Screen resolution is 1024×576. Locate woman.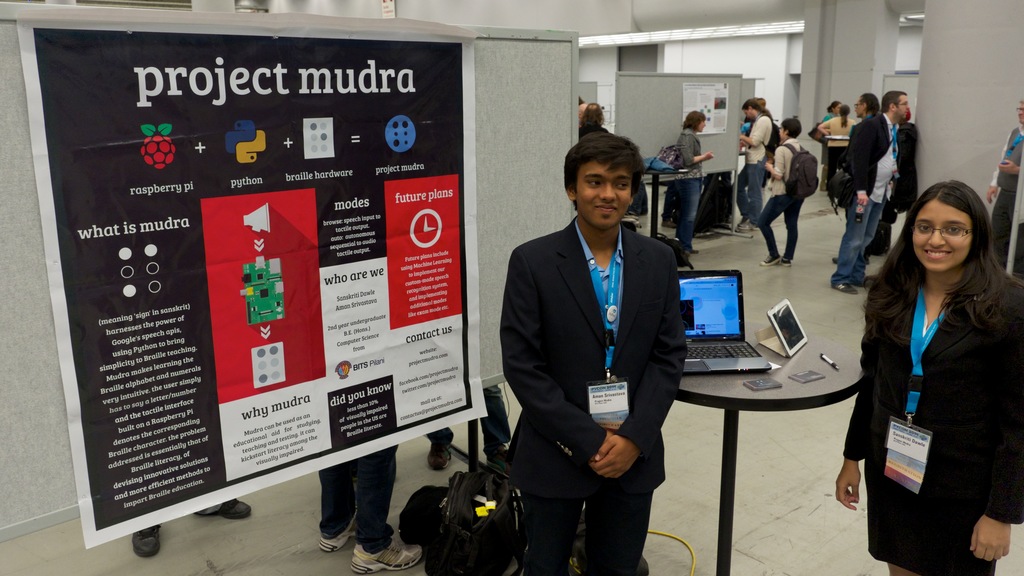
x1=668, y1=113, x2=715, y2=253.
